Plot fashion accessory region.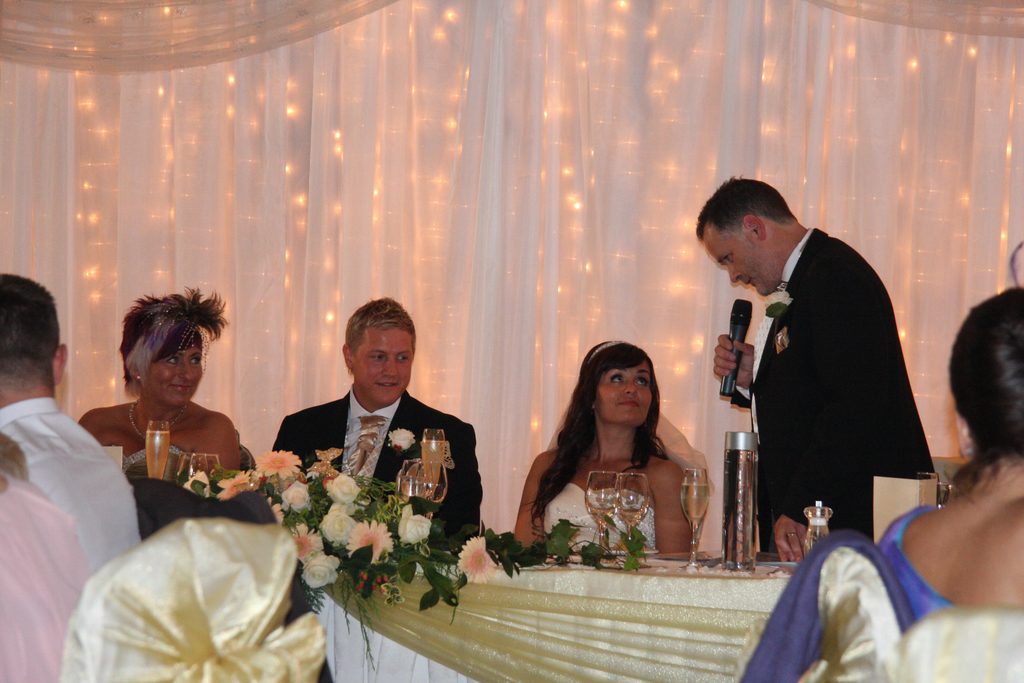
Plotted at [x1=124, y1=286, x2=218, y2=375].
